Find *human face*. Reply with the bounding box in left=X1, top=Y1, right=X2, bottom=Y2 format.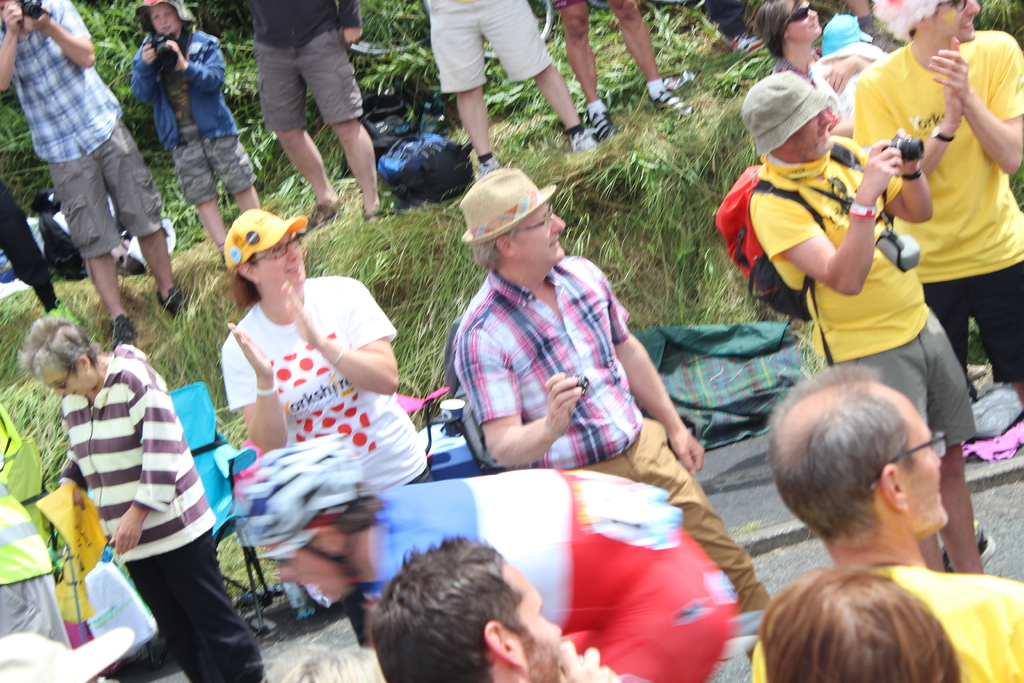
left=900, top=403, right=949, bottom=527.
